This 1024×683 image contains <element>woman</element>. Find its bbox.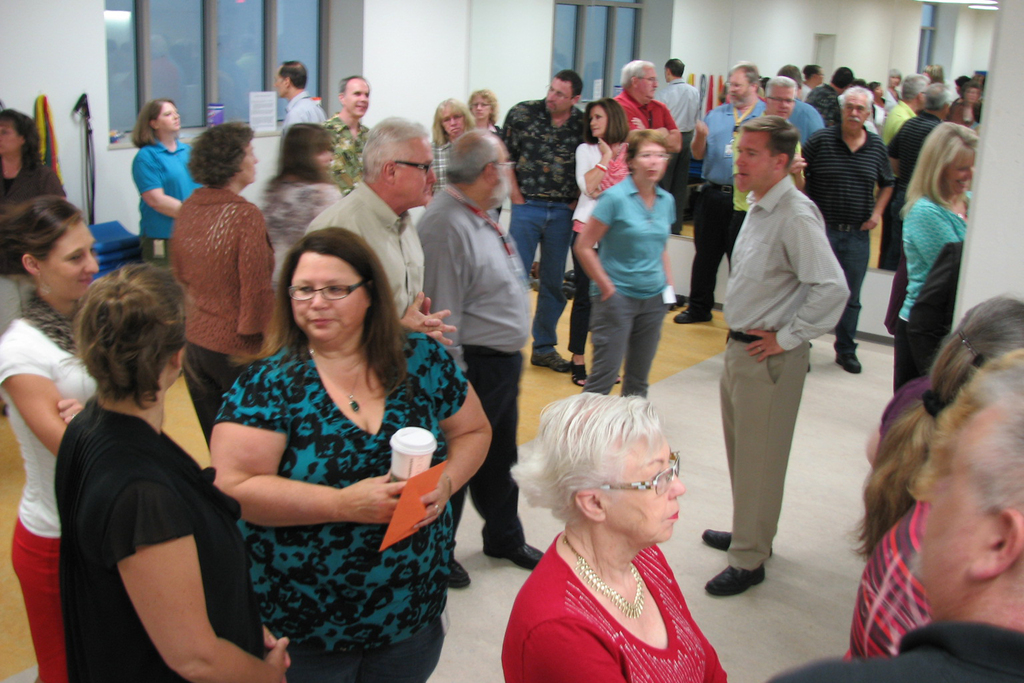
564 97 635 384.
